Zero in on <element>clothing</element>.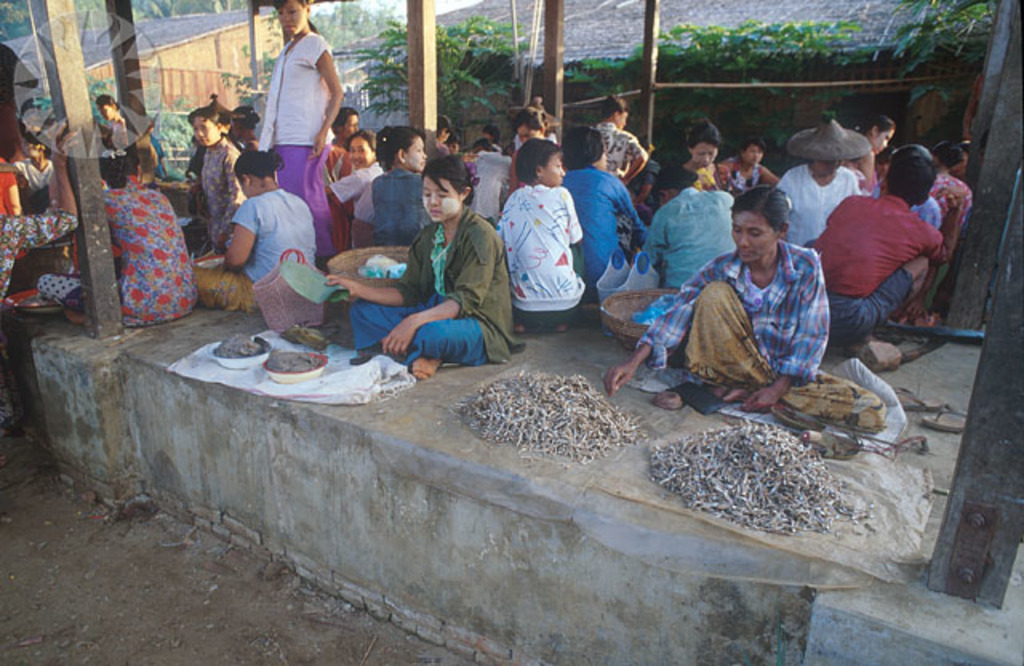
Zeroed in: crop(803, 189, 952, 344).
